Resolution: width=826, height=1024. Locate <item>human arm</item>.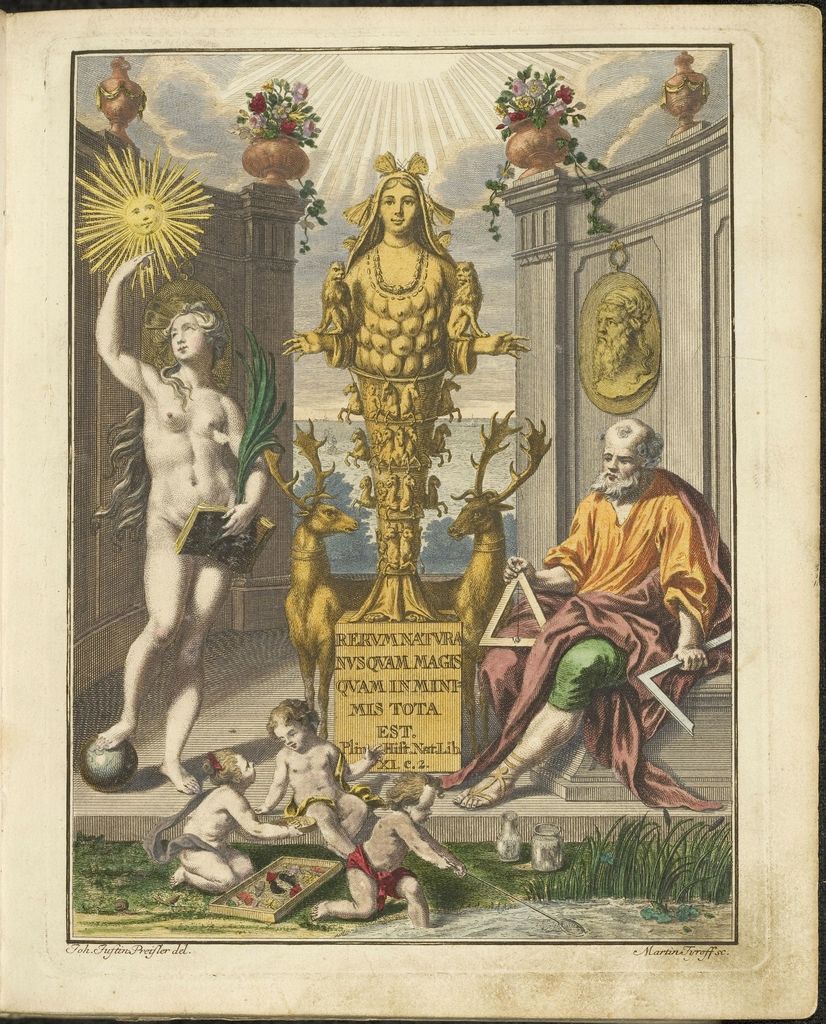
<box>254,750,292,818</box>.
